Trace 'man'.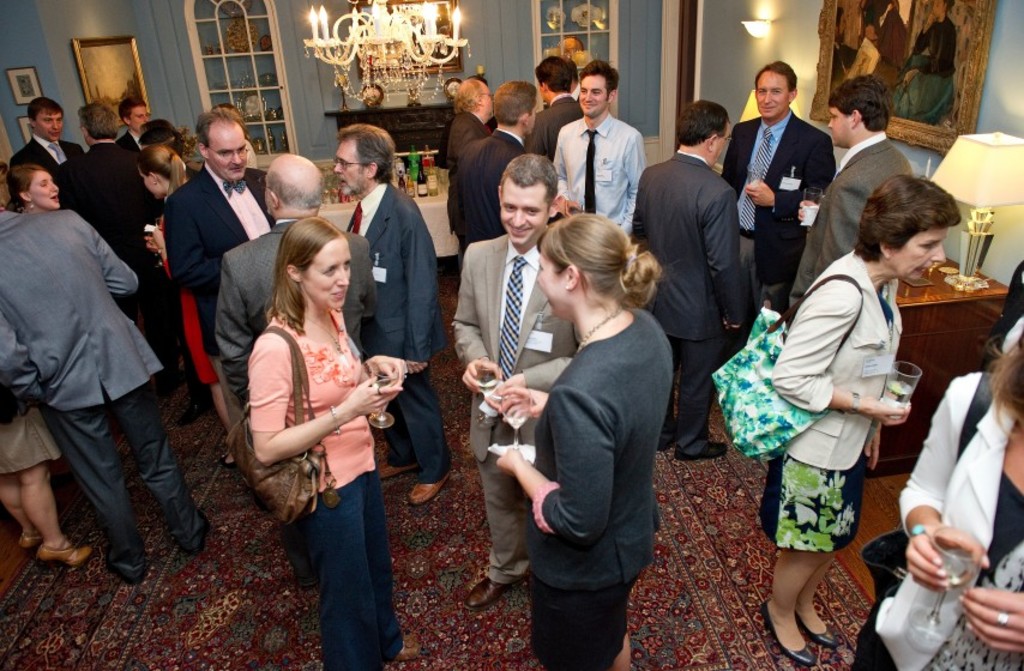
Traced to pyautogui.locateOnScreen(719, 60, 837, 365).
